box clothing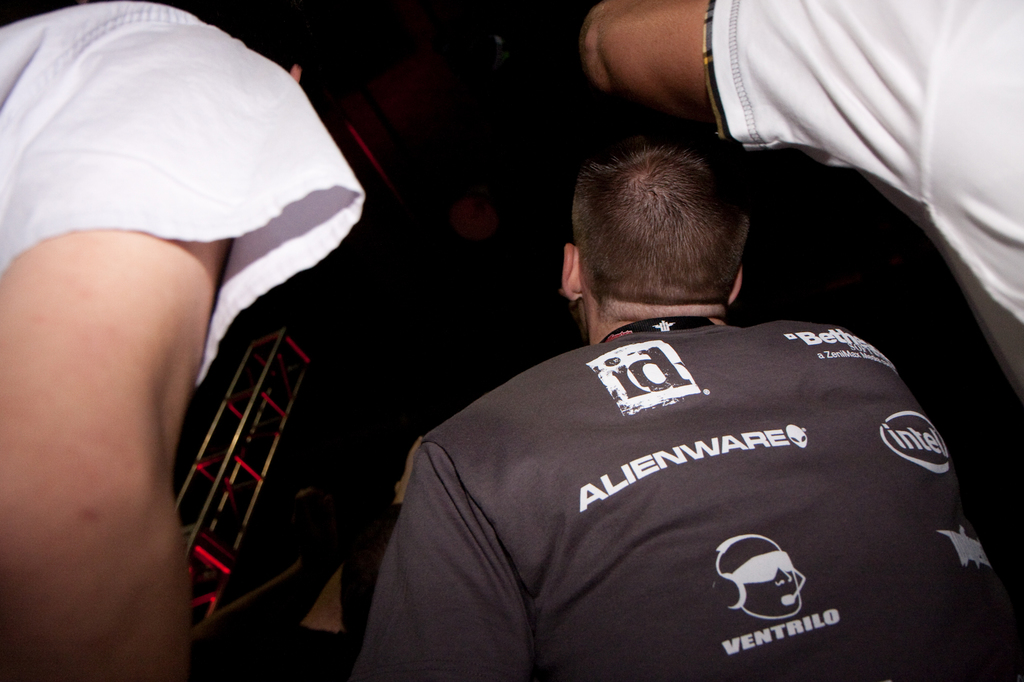
left=385, top=283, right=1004, bottom=649
